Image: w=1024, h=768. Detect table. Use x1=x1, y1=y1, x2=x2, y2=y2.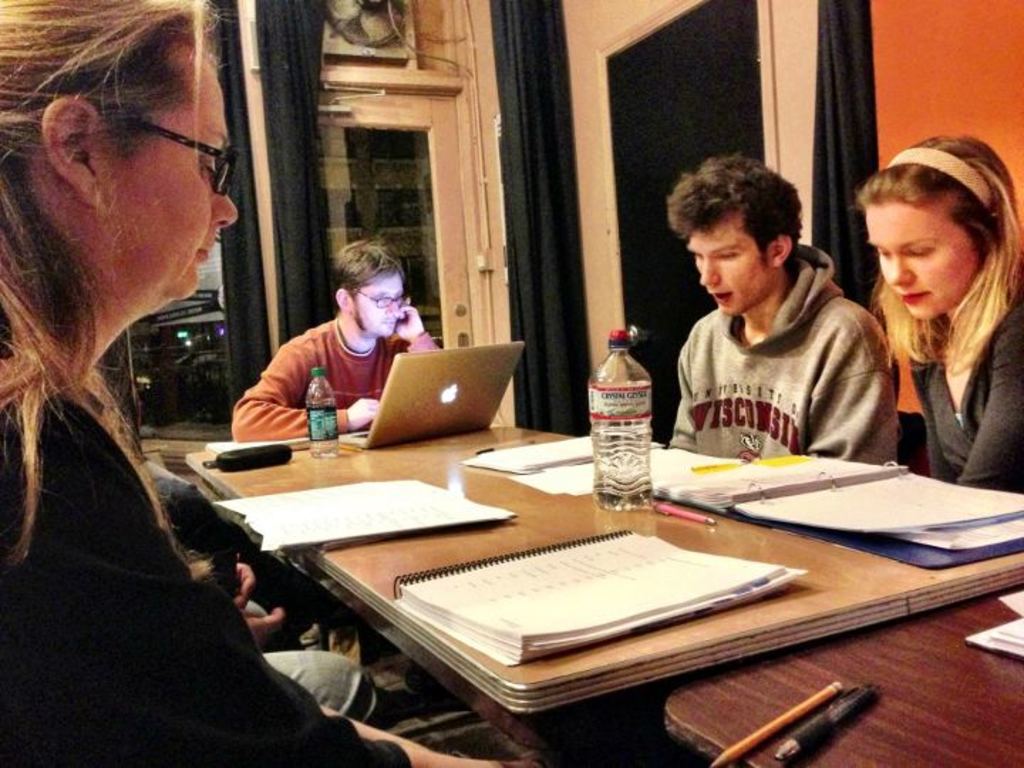
x1=183, y1=424, x2=1023, y2=767.
